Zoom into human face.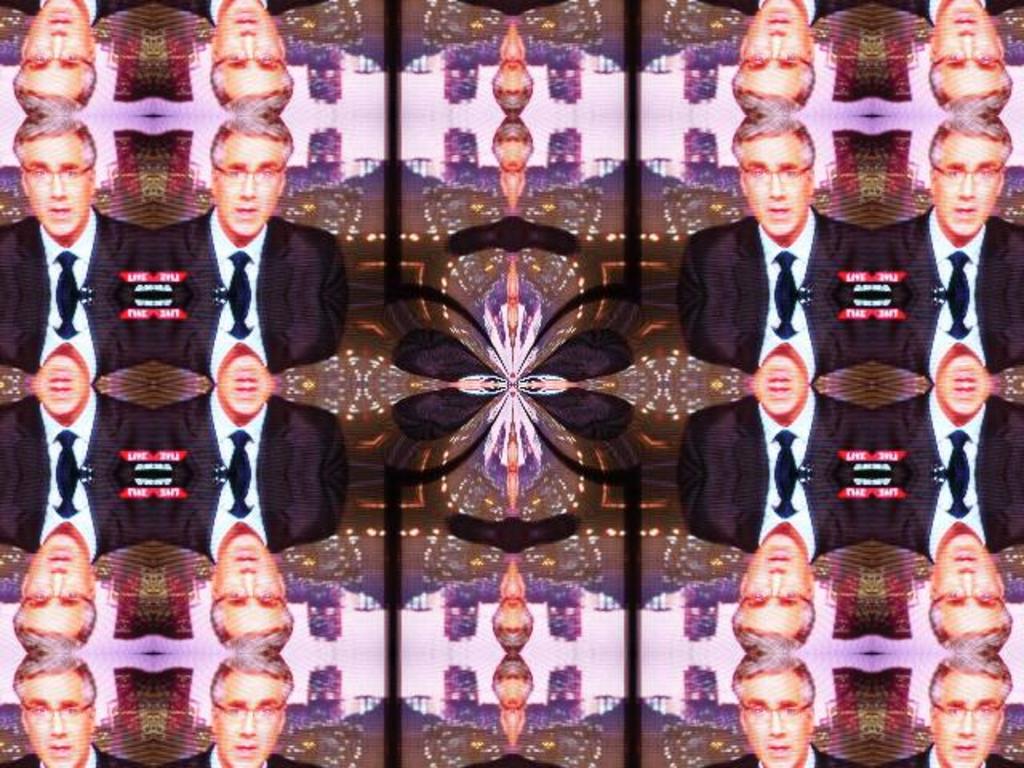
Zoom target: rect(214, 130, 274, 230).
